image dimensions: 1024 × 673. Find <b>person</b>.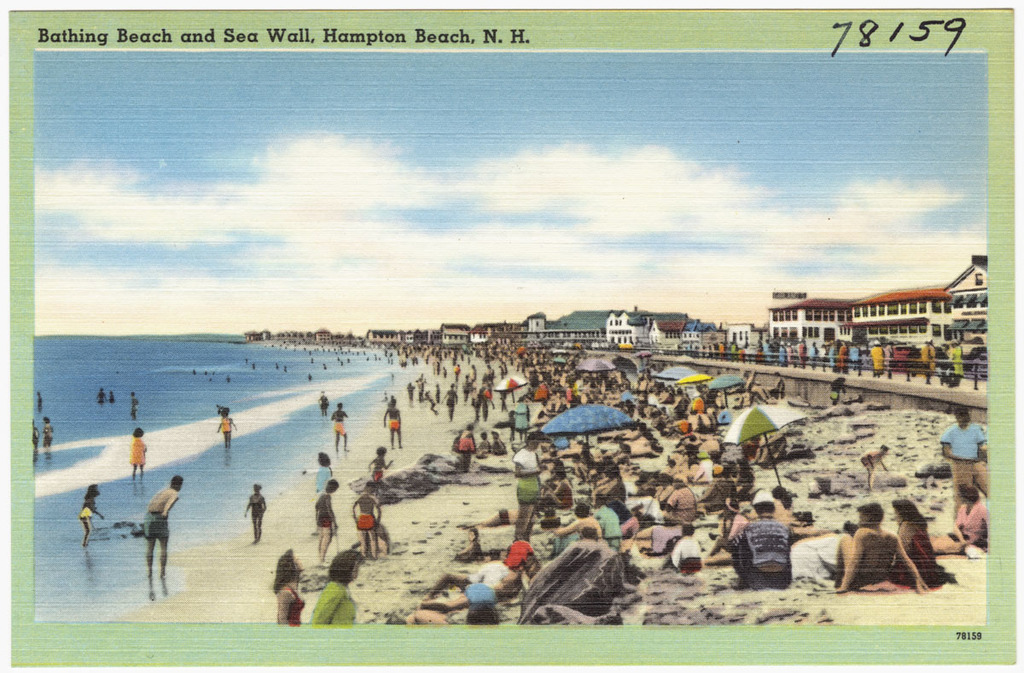
(471, 357, 479, 386).
